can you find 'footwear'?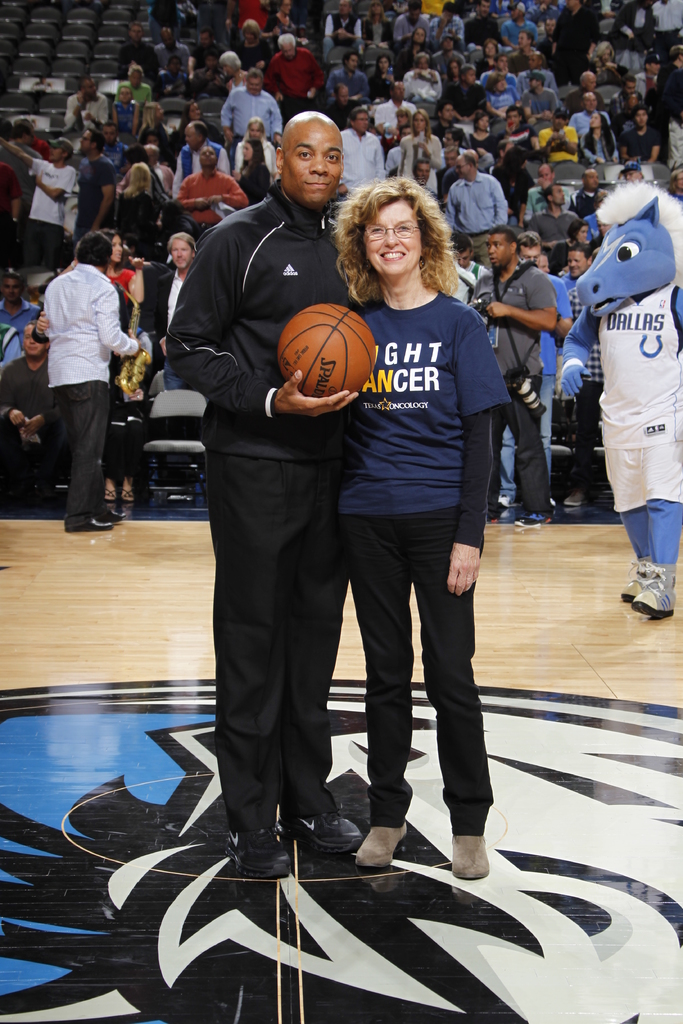
Yes, bounding box: 64,516,110,532.
